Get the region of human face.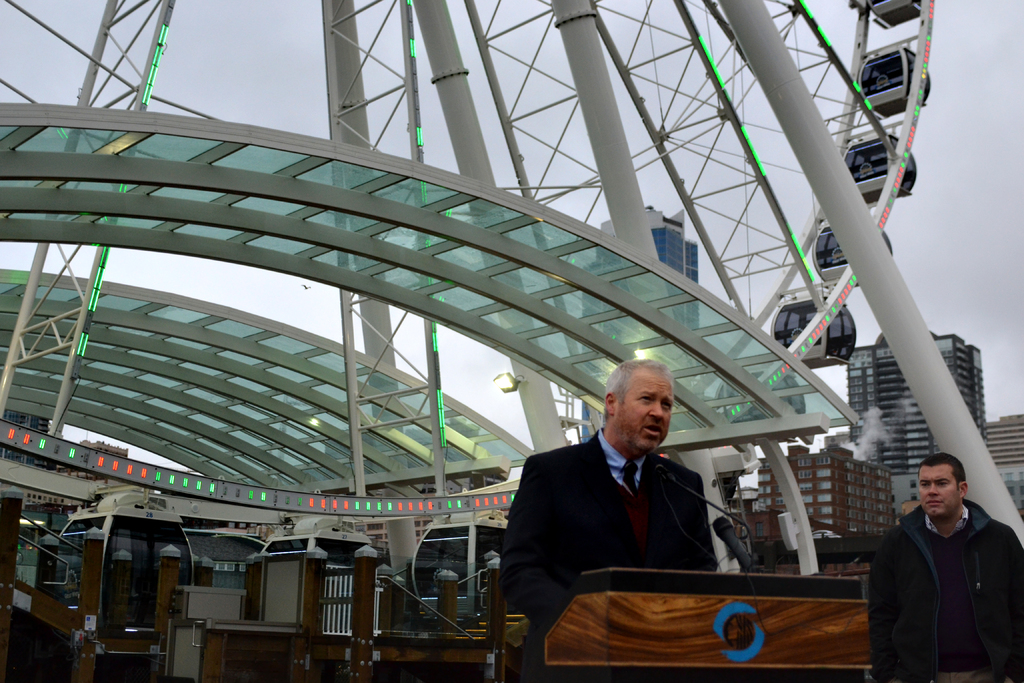
Rect(917, 462, 960, 525).
